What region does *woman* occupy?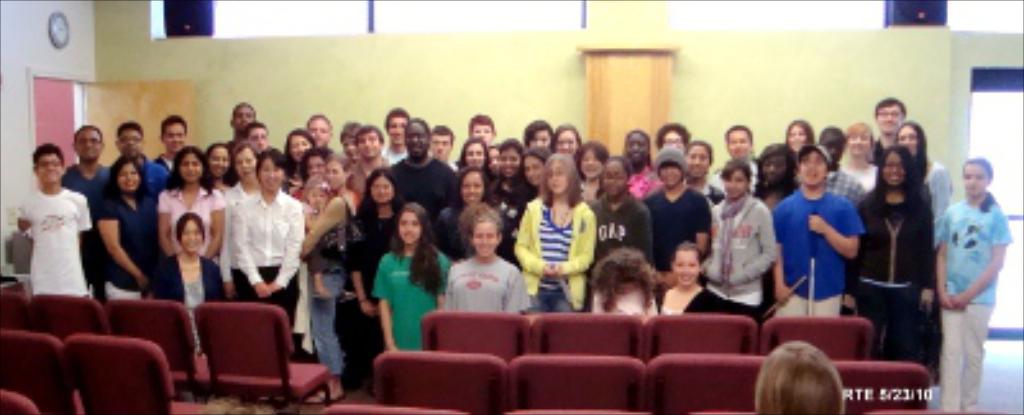
{"x1": 200, "y1": 143, "x2": 238, "y2": 200}.
